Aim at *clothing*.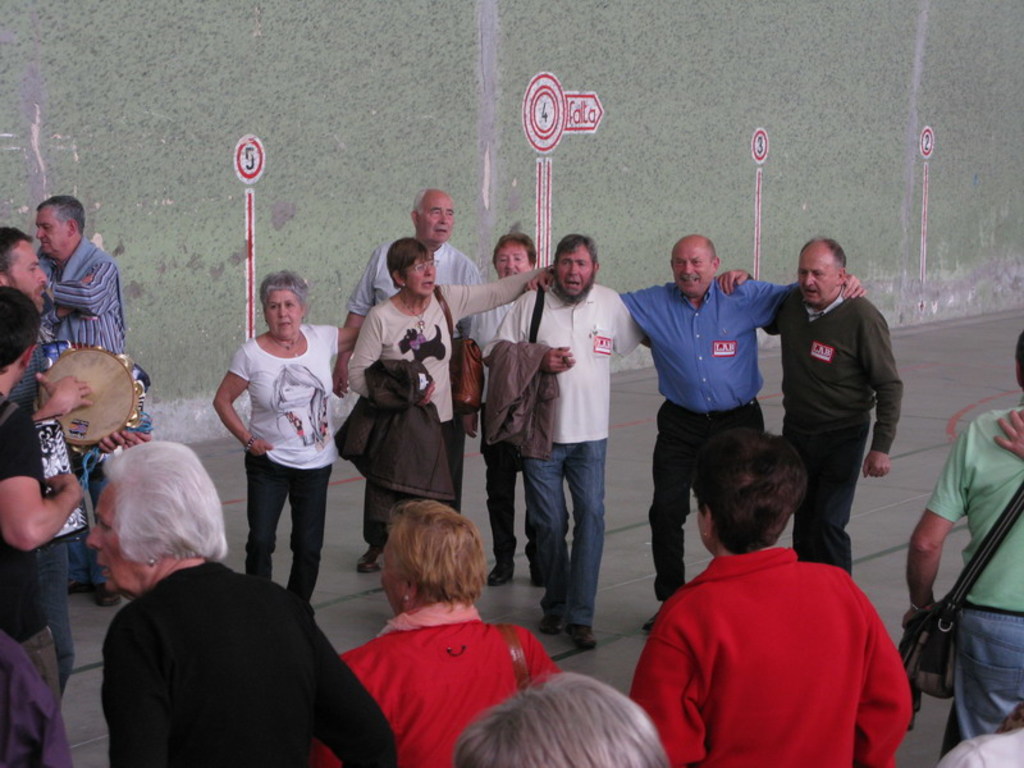
Aimed at region(641, 529, 908, 750).
